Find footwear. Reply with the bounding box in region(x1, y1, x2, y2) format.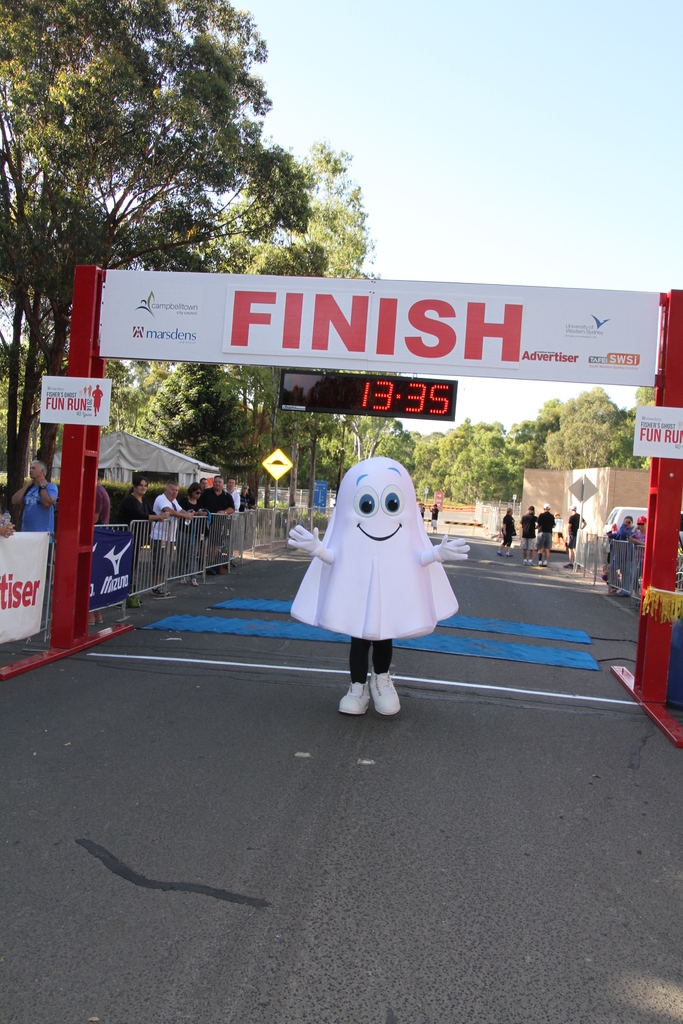
region(178, 576, 185, 585).
